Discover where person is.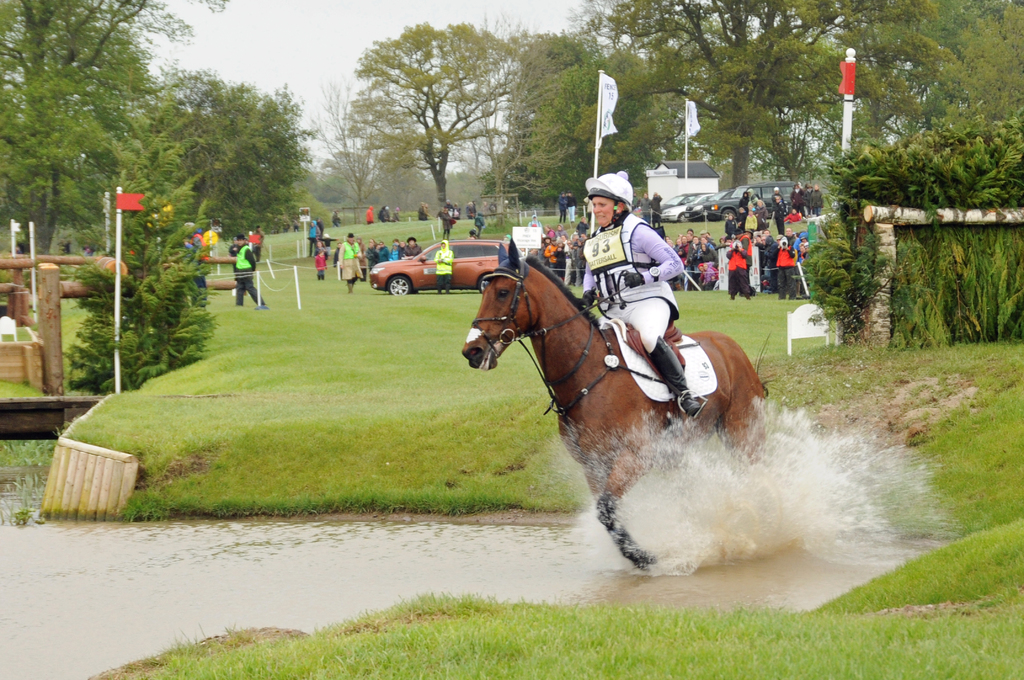
Discovered at rect(415, 202, 431, 219).
